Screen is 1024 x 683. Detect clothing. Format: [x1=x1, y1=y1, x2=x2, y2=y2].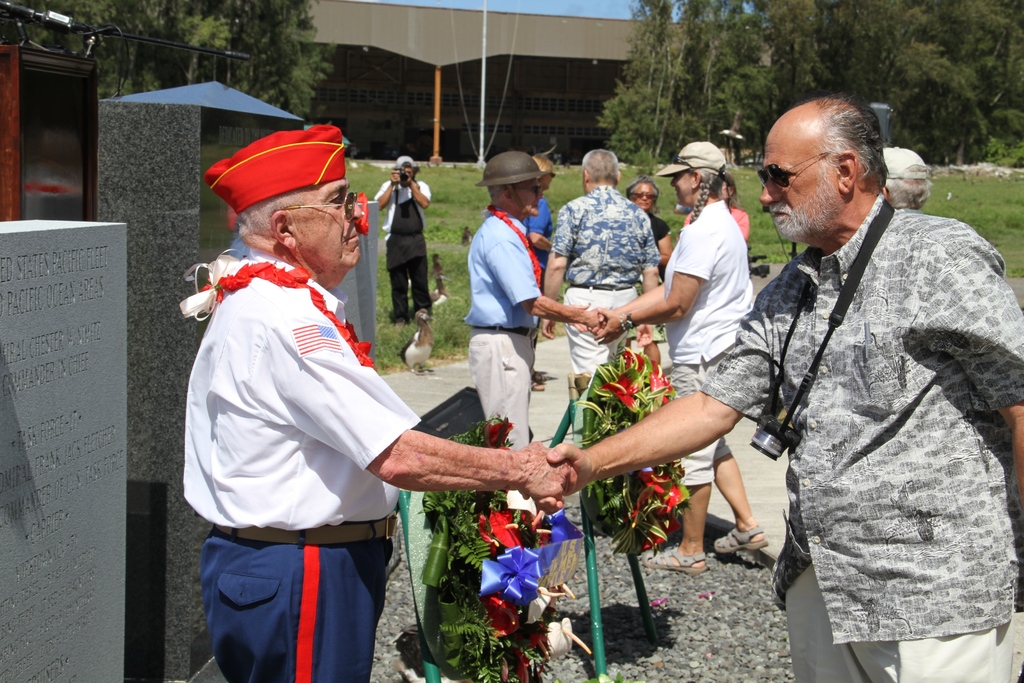
[x1=652, y1=189, x2=771, y2=503].
